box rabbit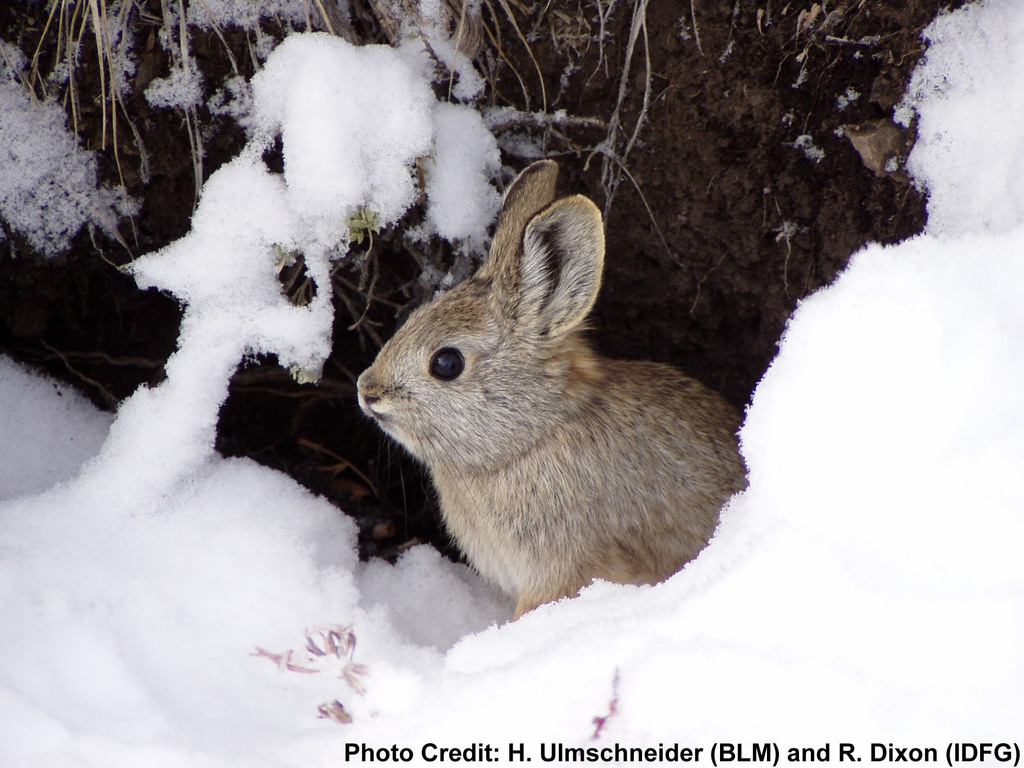
bbox(355, 161, 750, 622)
